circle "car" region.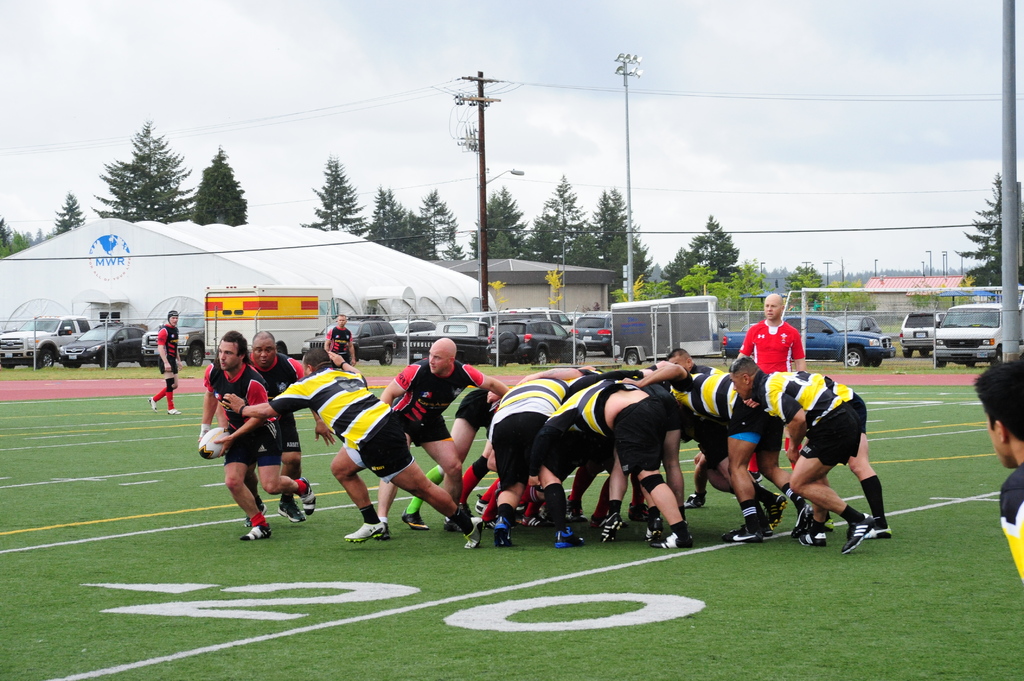
Region: box=[66, 314, 143, 373].
